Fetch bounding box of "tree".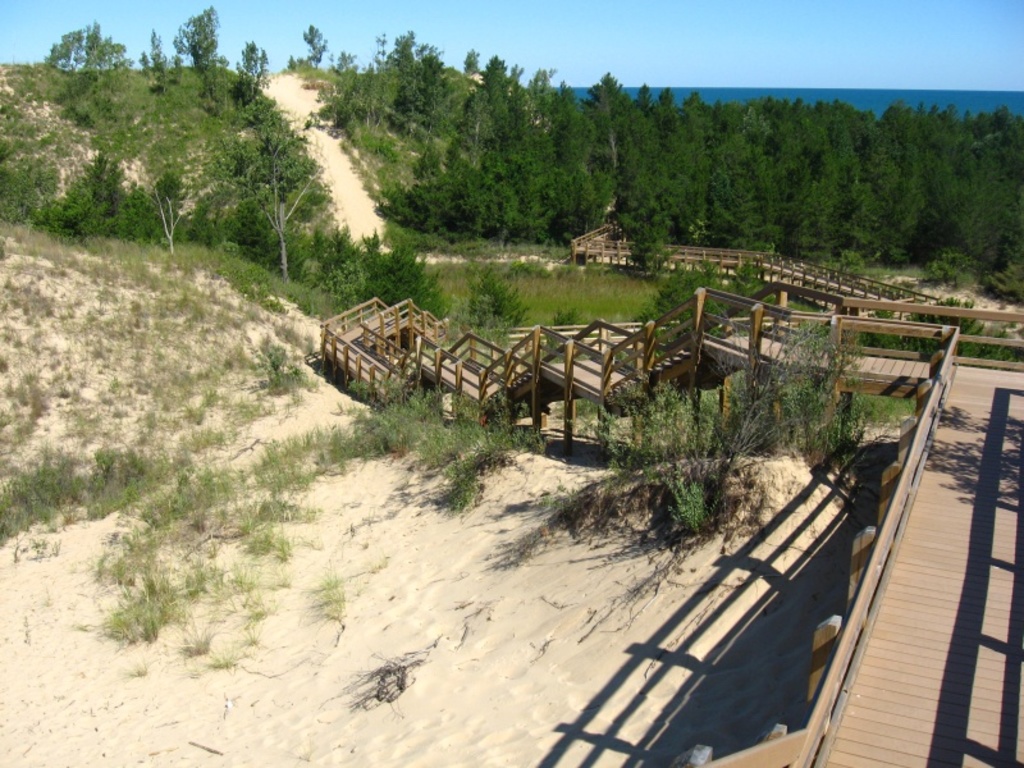
Bbox: (x1=173, y1=5, x2=220, y2=65).
